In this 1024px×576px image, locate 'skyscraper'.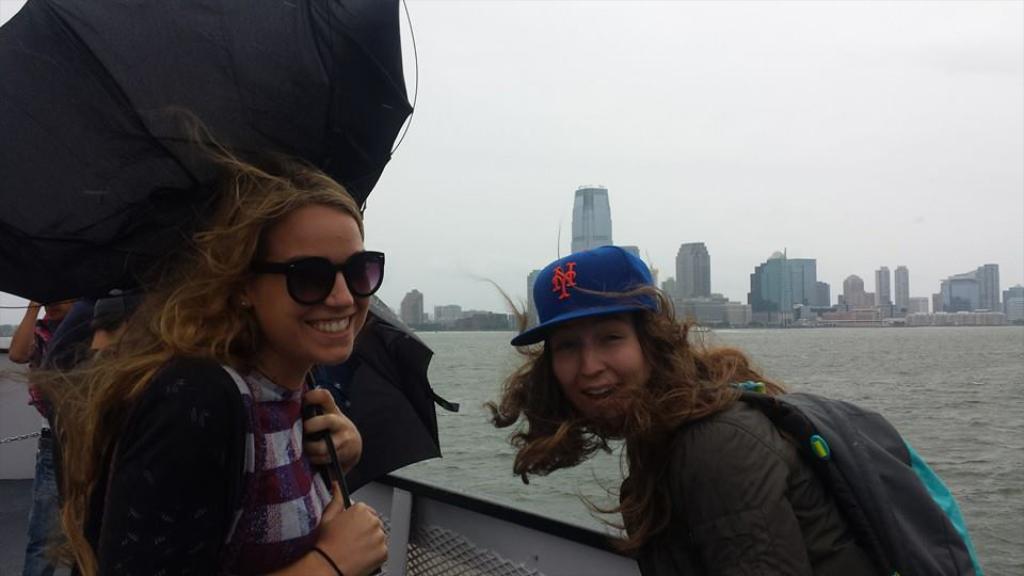
Bounding box: box=[678, 241, 710, 302].
